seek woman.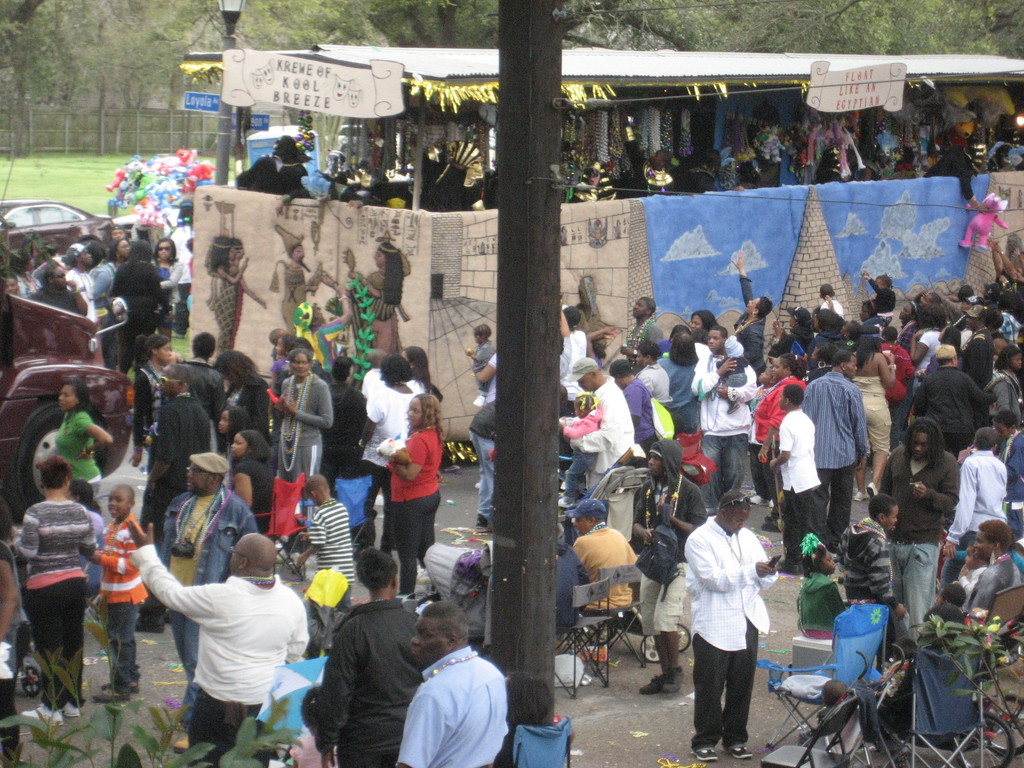
crop(398, 346, 446, 400).
